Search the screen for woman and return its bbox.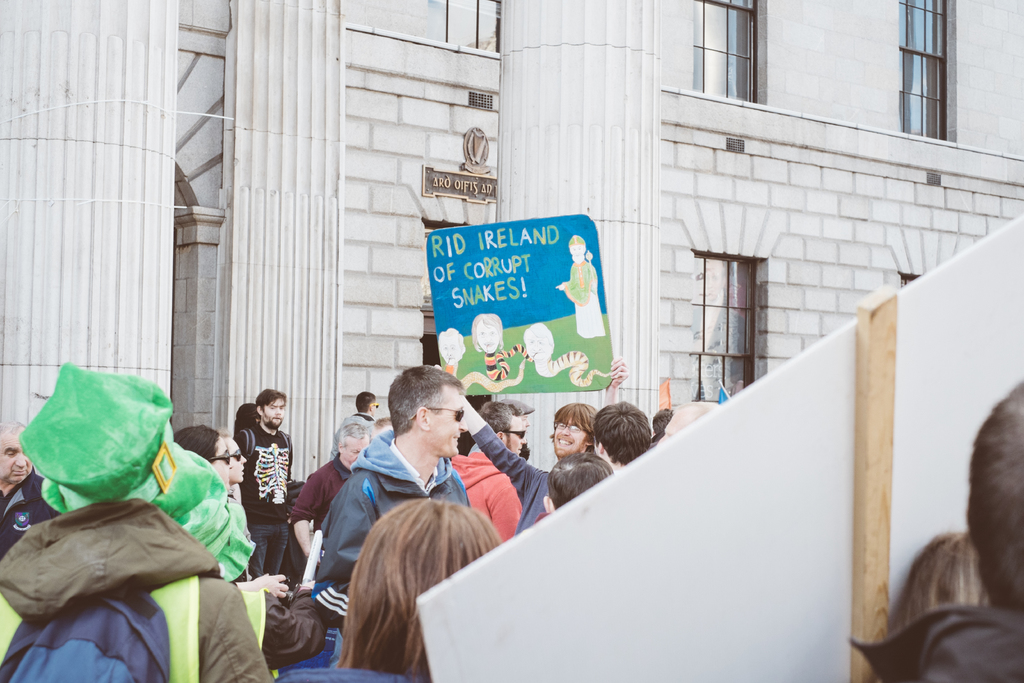
Found: [890, 528, 988, 645].
